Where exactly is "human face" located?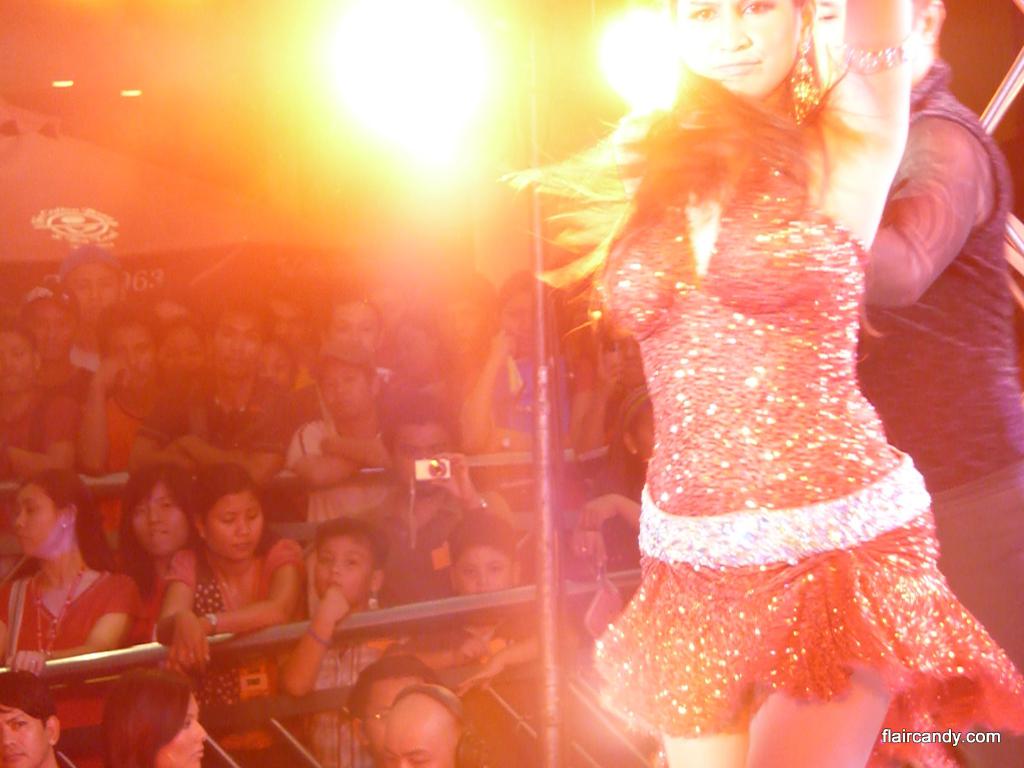
Its bounding box is {"left": 677, "top": 0, "right": 799, "bottom": 99}.
